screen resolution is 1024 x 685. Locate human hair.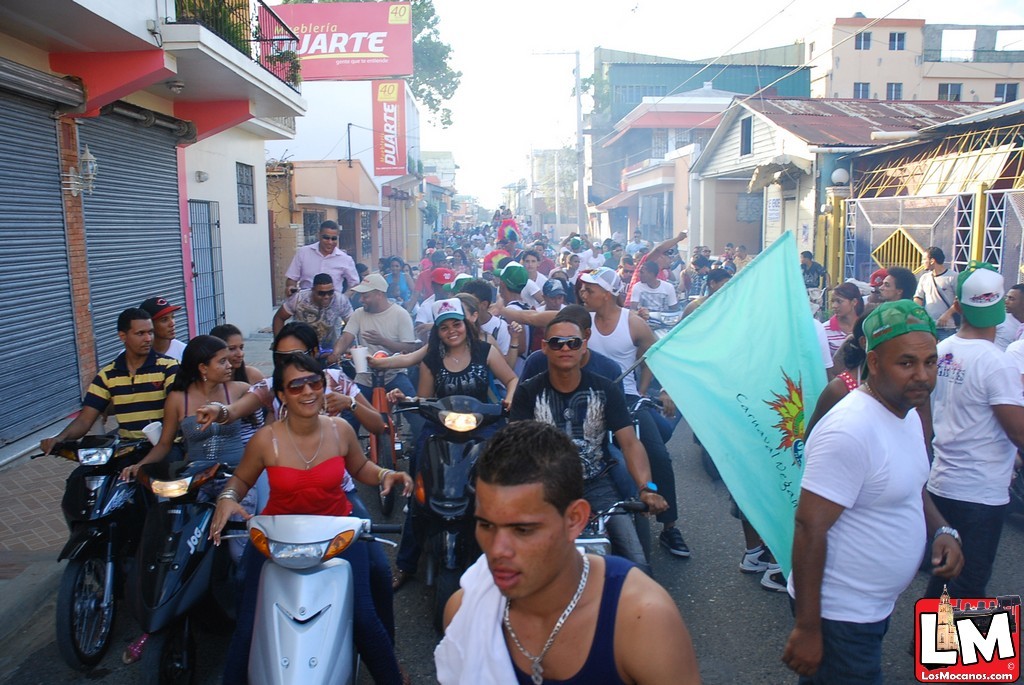
165, 334, 229, 395.
